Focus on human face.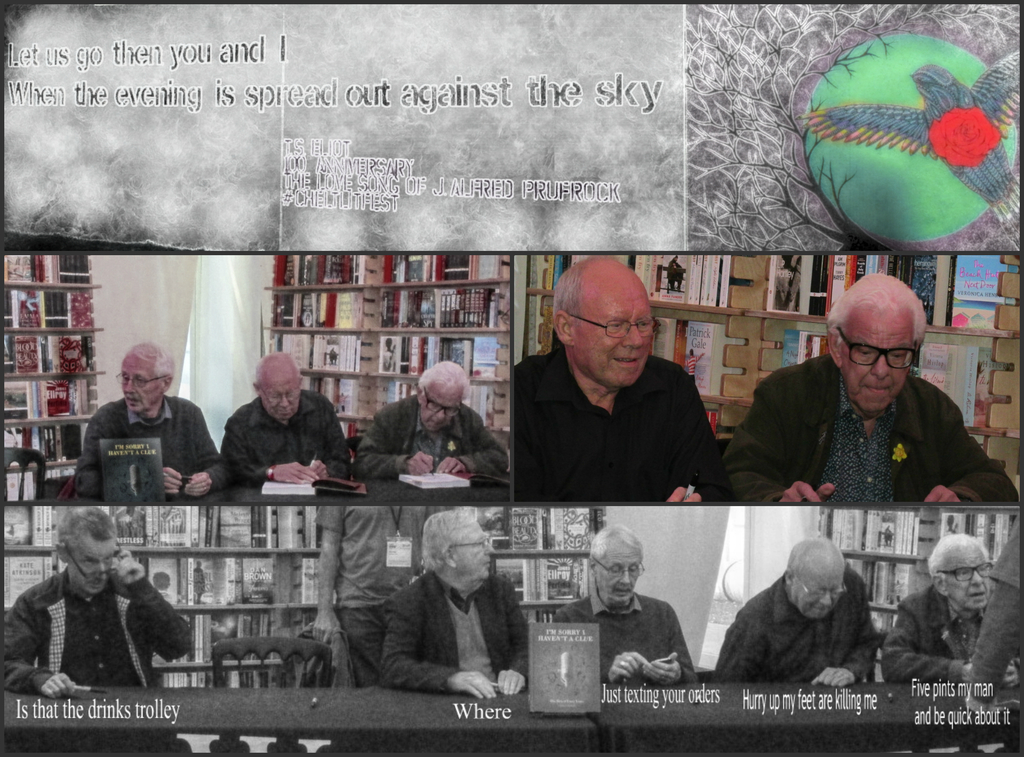
Focused at box(259, 372, 297, 423).
